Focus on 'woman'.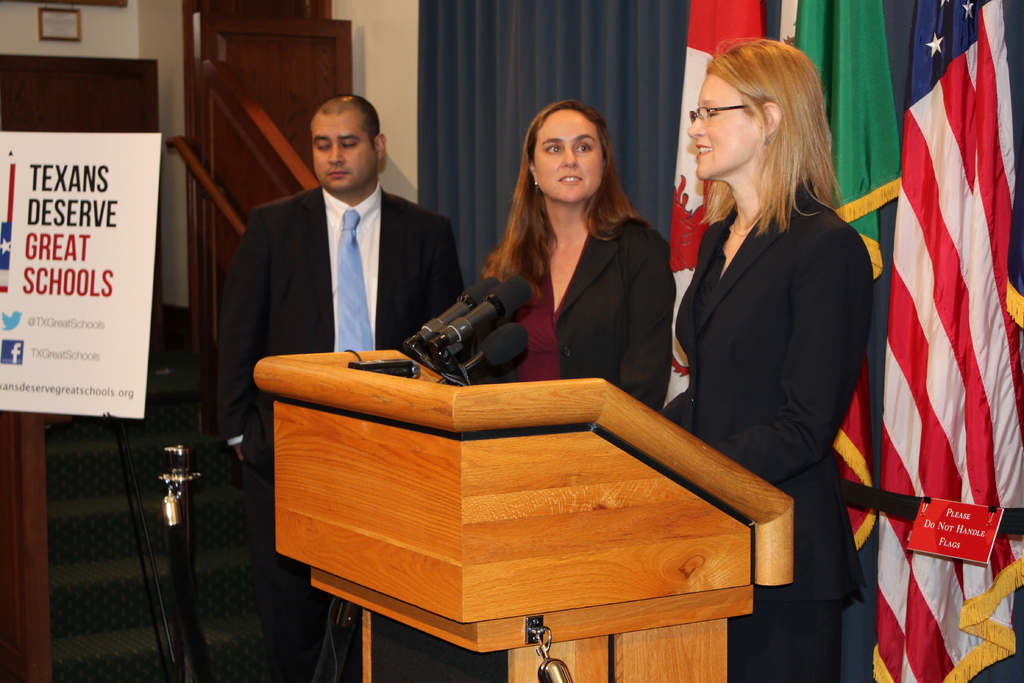
Focused at bbox=(456, 108, 684, 424).
